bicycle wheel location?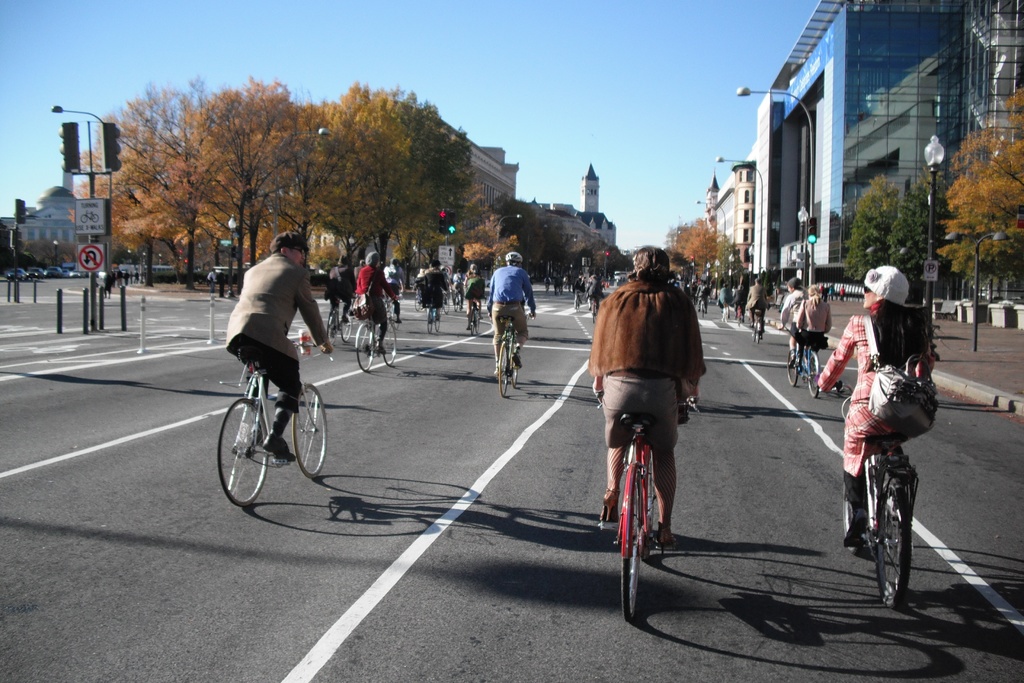
detection(874, 468, 911, 617)
